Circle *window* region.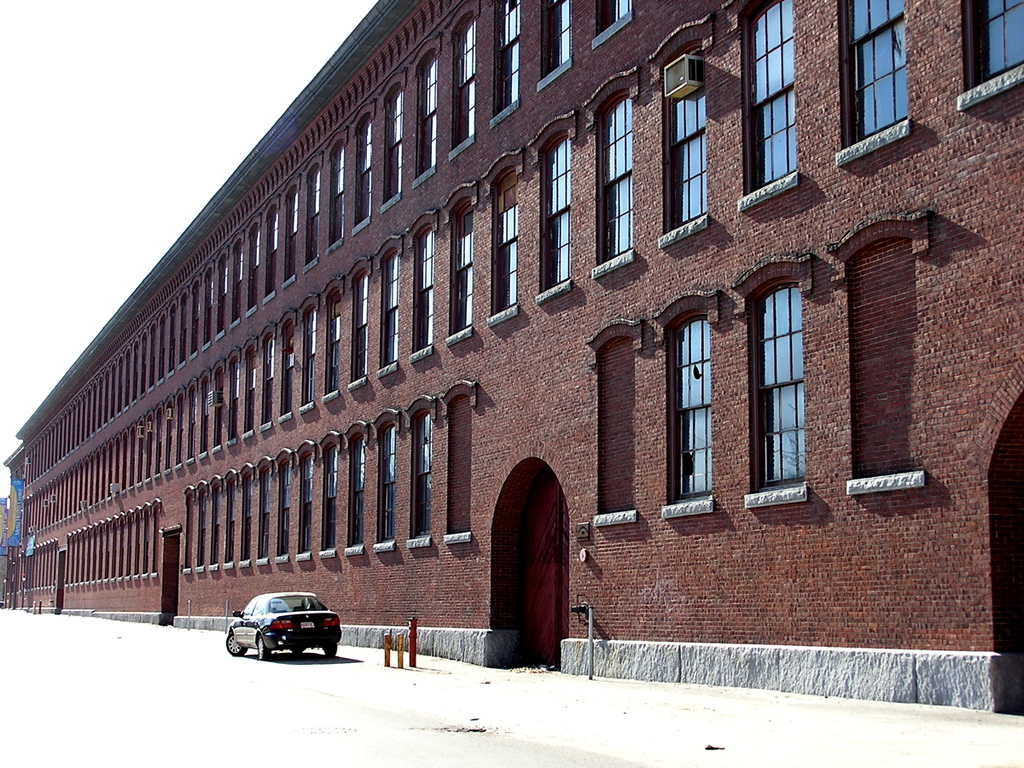
Region: (x1=317, y1=448, x2=338, y2=548).
